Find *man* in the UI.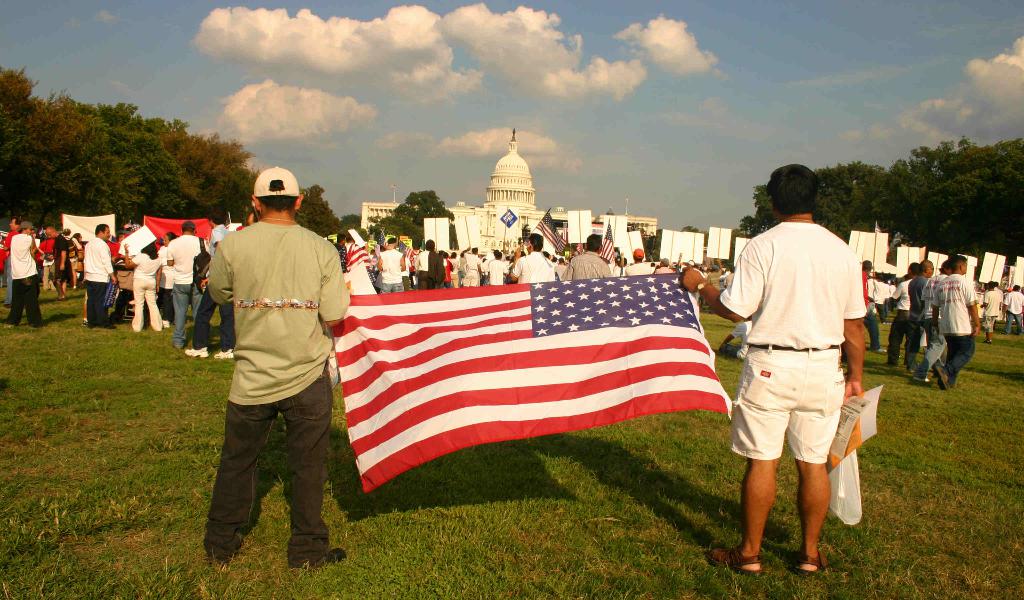
UI element at 49/224/72/304.
